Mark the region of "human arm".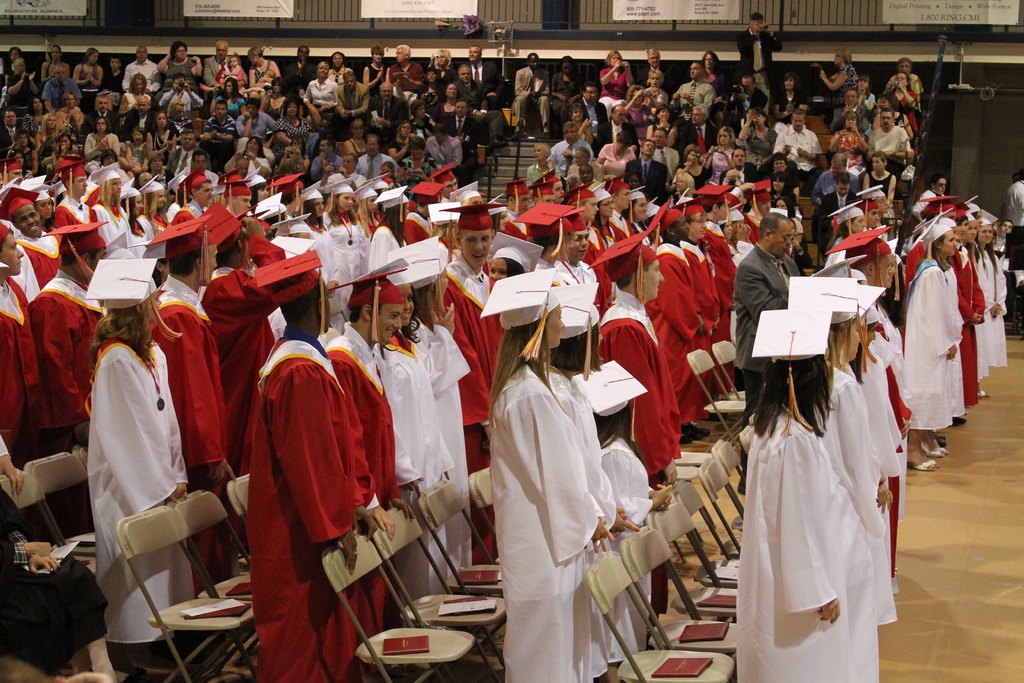
Region: Rect(143, 143, 152, 176).
